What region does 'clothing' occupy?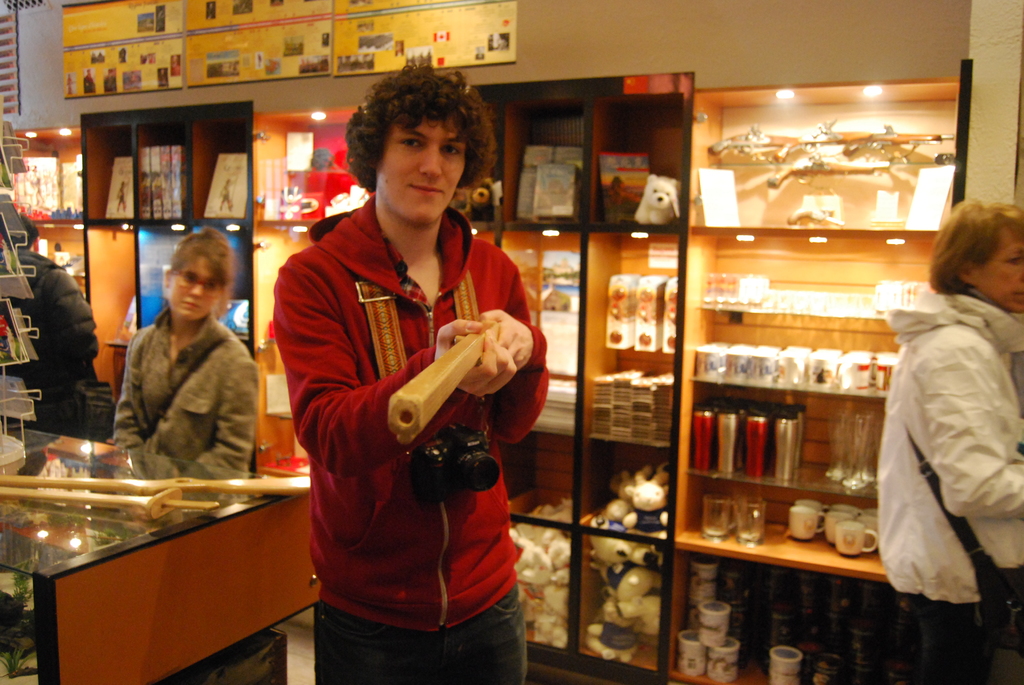
Rect(101, 313, 268, 503).
